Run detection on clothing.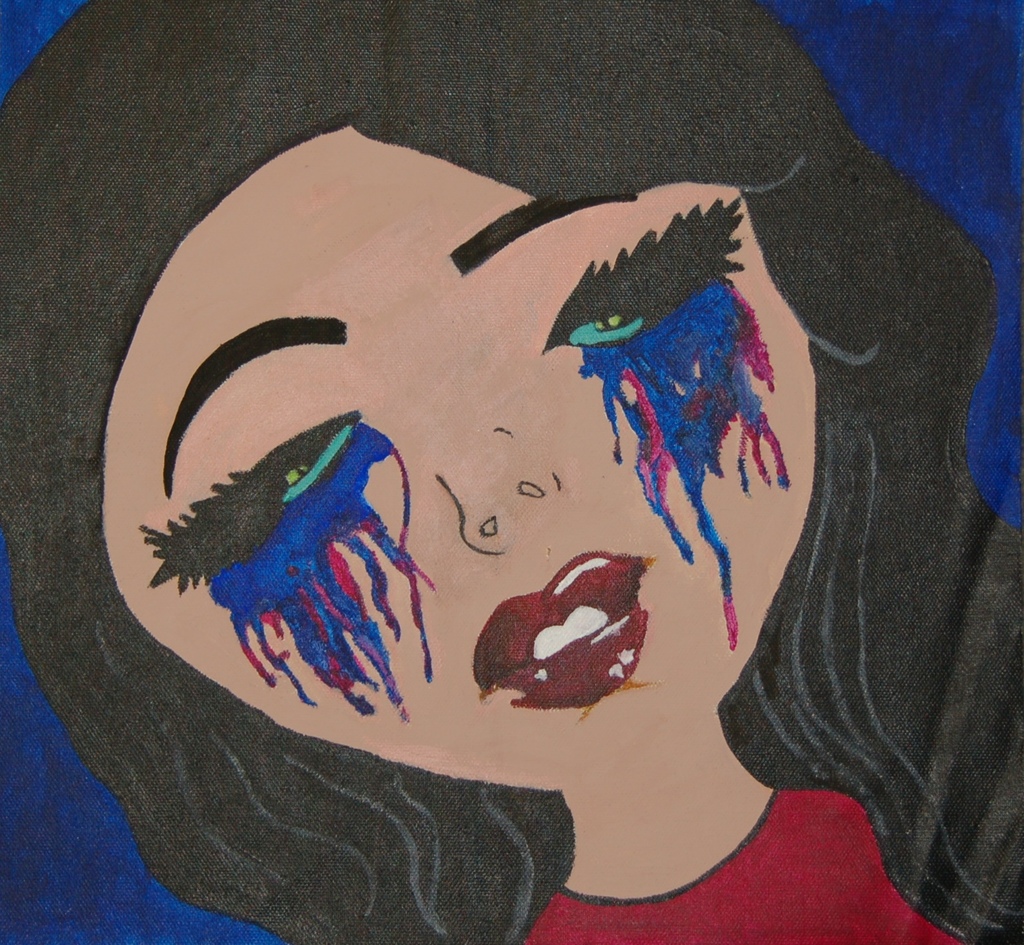
Result: 521:787:950:942.
